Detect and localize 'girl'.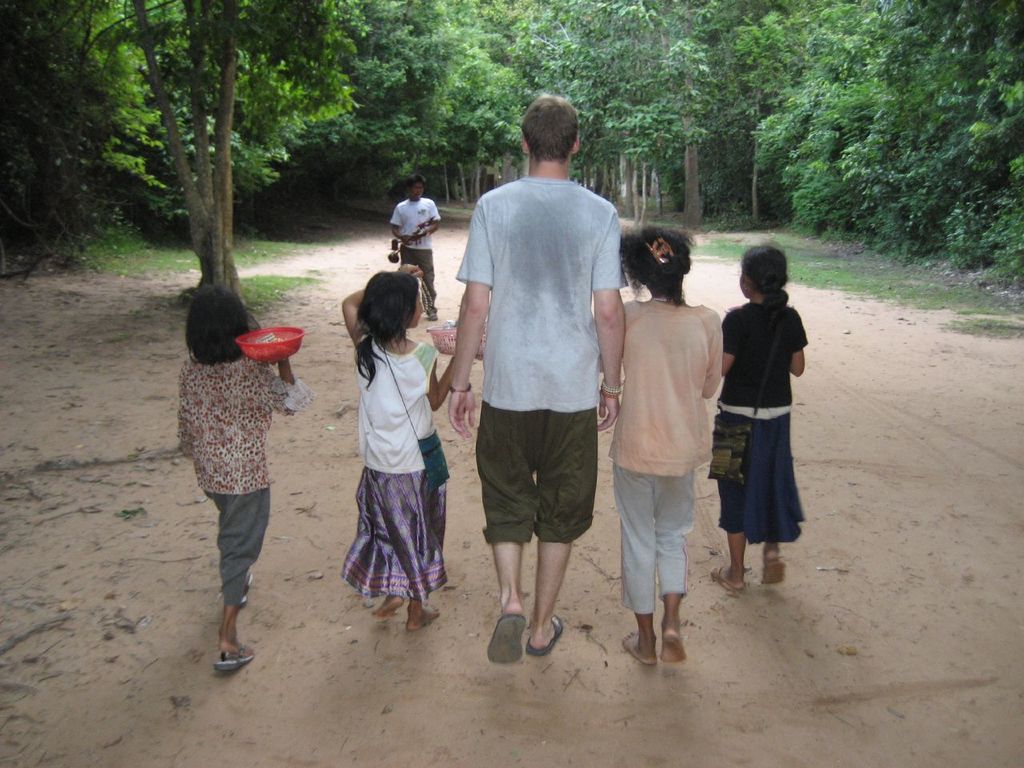
Localized at box=[174, 289, 314, 657].
